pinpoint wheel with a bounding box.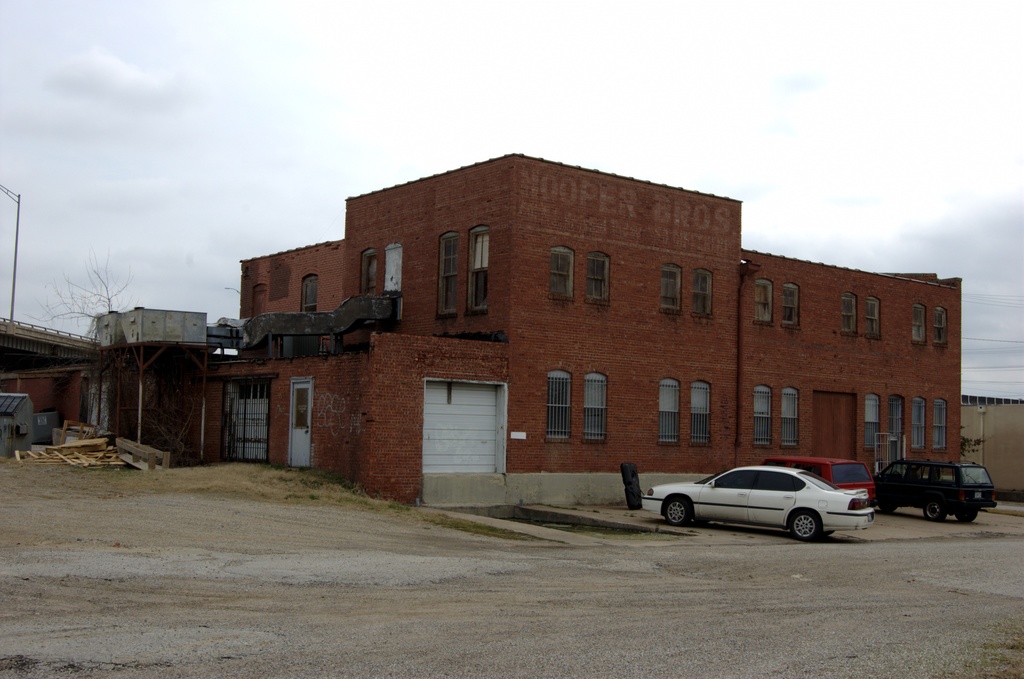
[791,509,819,541].
